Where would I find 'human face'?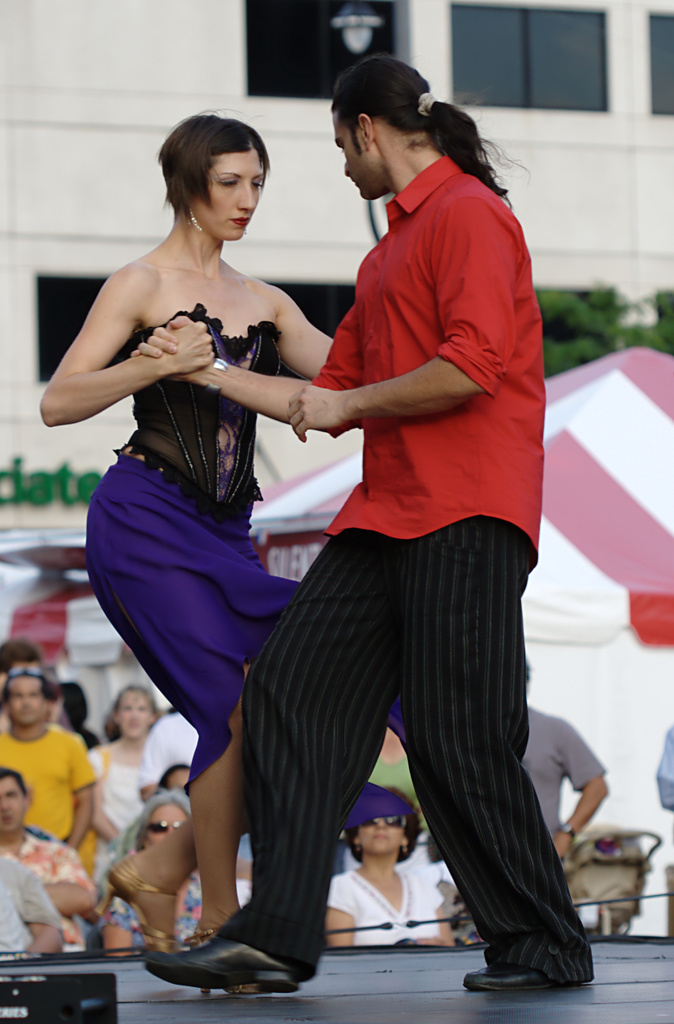
At bbox=[118, 692, 148, 739].
